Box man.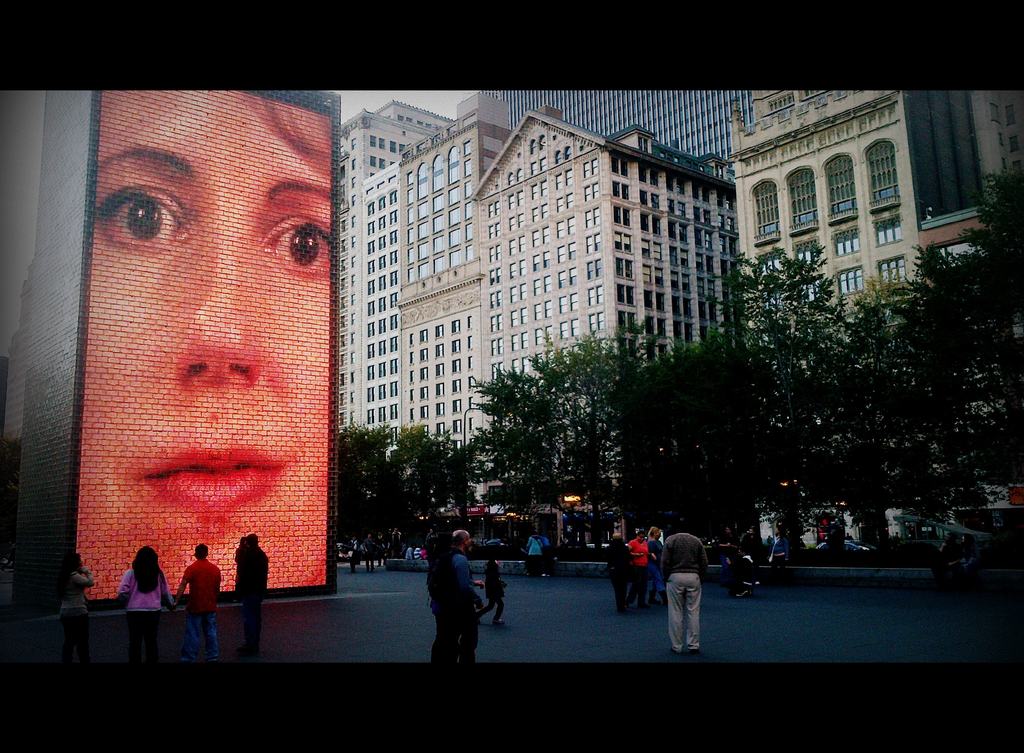
[627, 530, 653, 608].
